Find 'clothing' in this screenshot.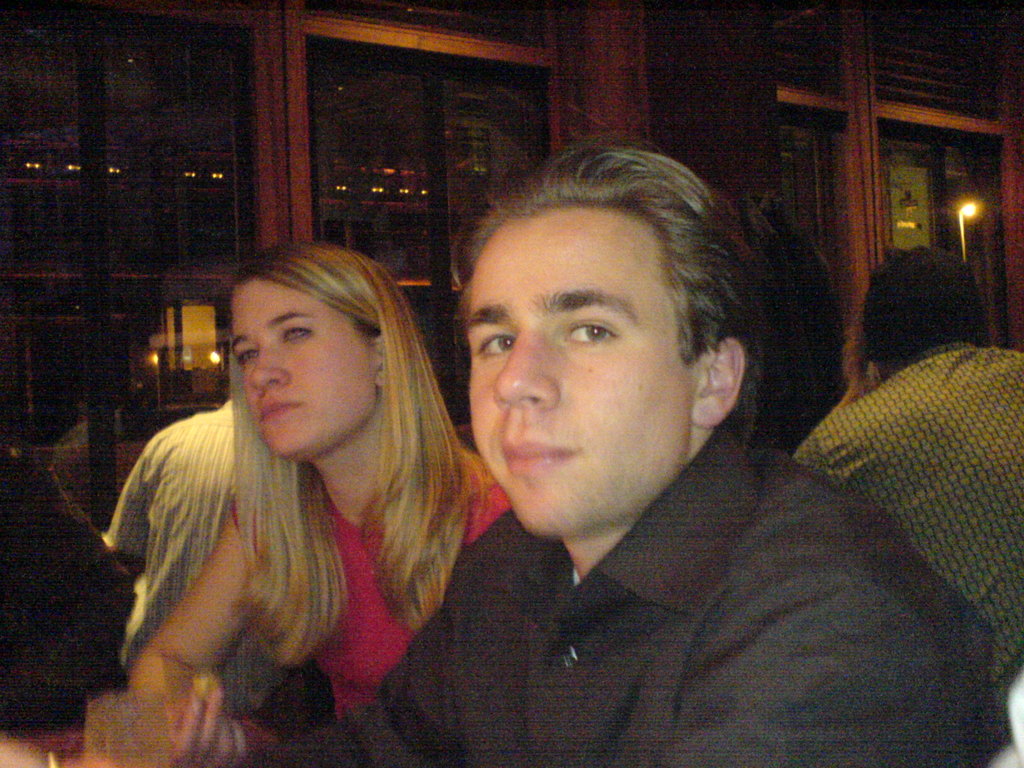
The bounding box for 'clothing' is <bbox>230, 435, 516, 720</bbox>.
